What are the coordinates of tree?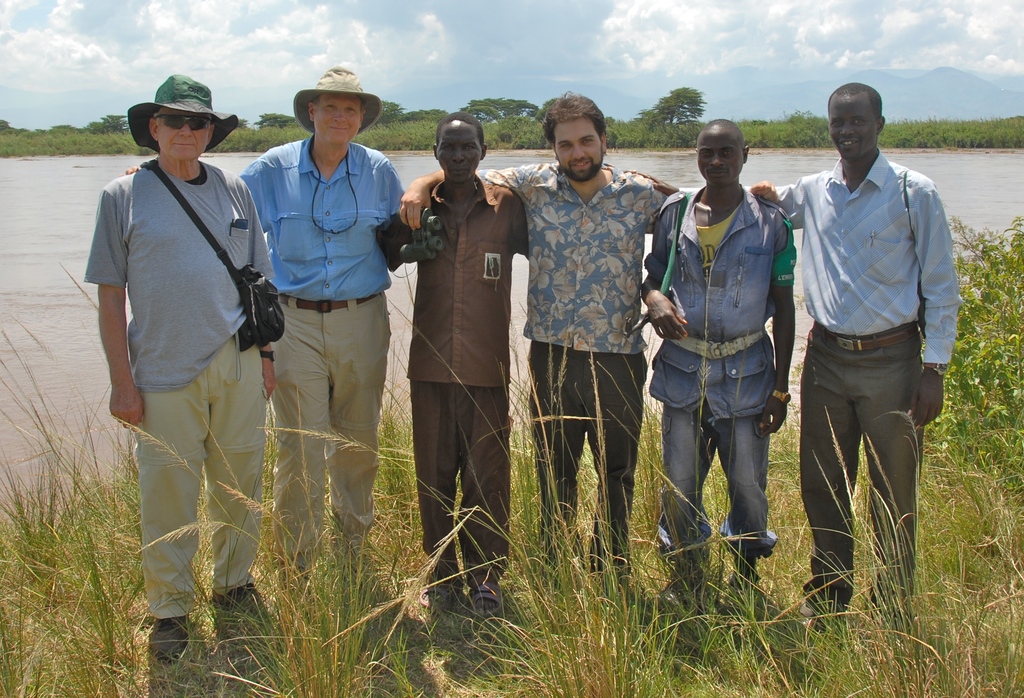
(left=452, top=88, right=548, bottom=122).
